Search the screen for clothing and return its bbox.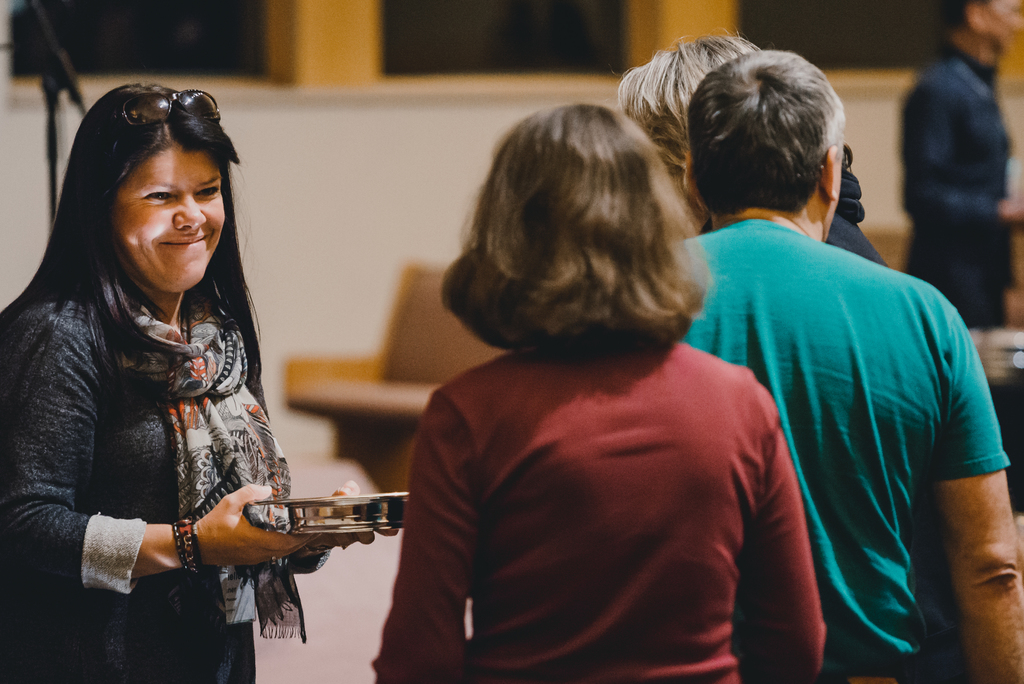
Found: [899, 36, 1012, 325].
